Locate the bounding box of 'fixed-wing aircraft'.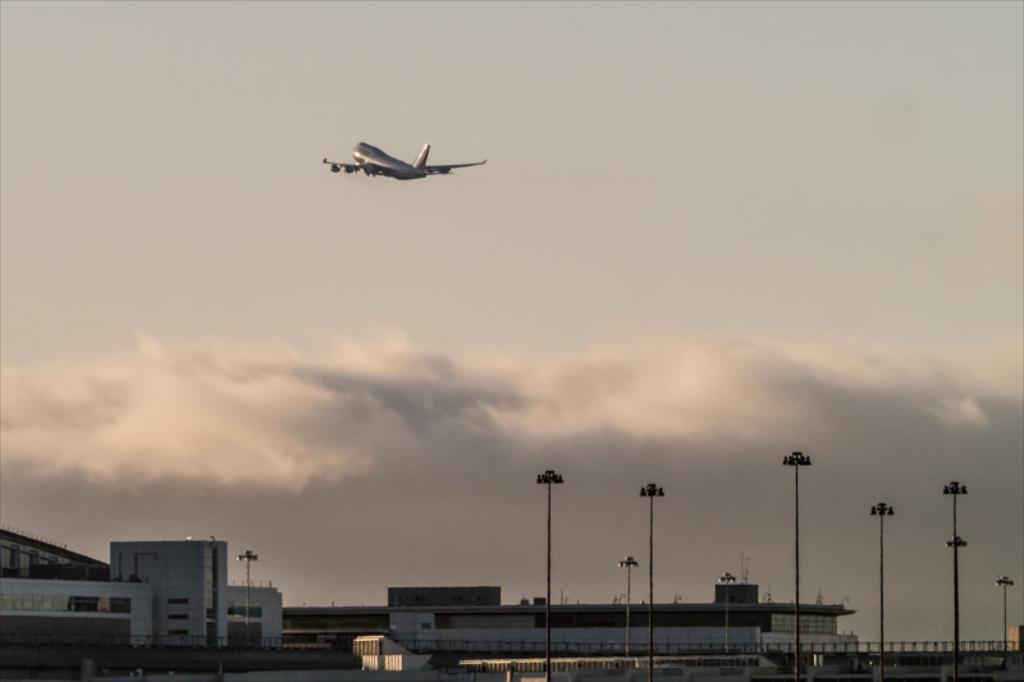
Bounding box: <box>314,134,493,180</box>.
